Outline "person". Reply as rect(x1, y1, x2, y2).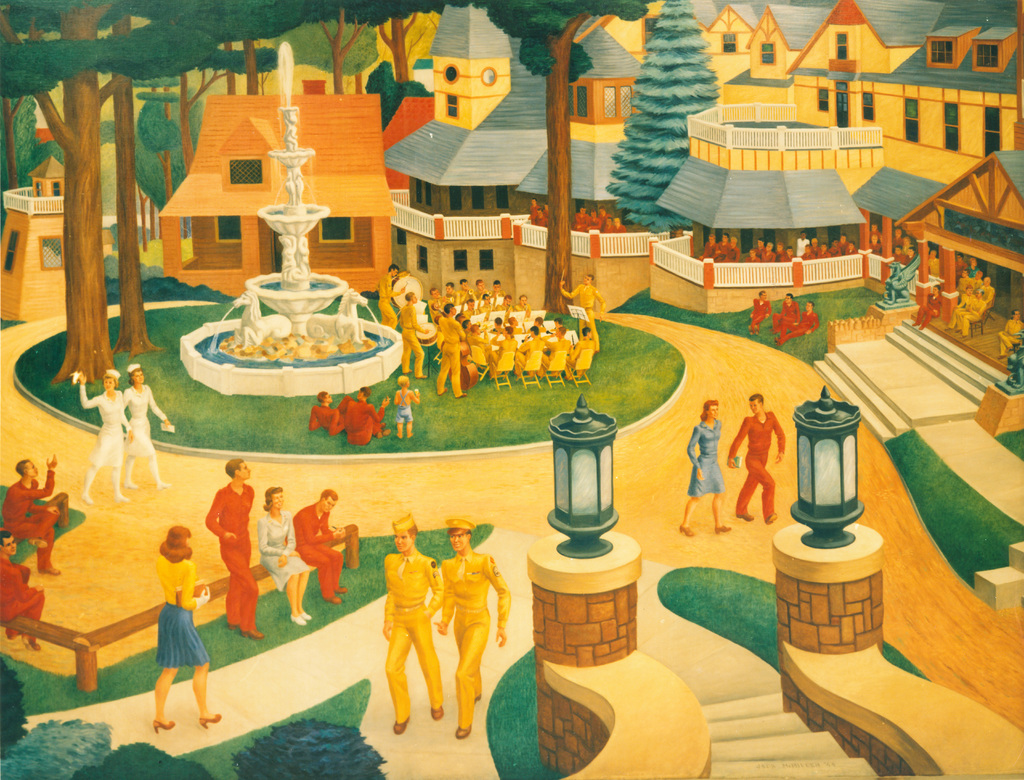
rect(557, 272, 612, 353).
